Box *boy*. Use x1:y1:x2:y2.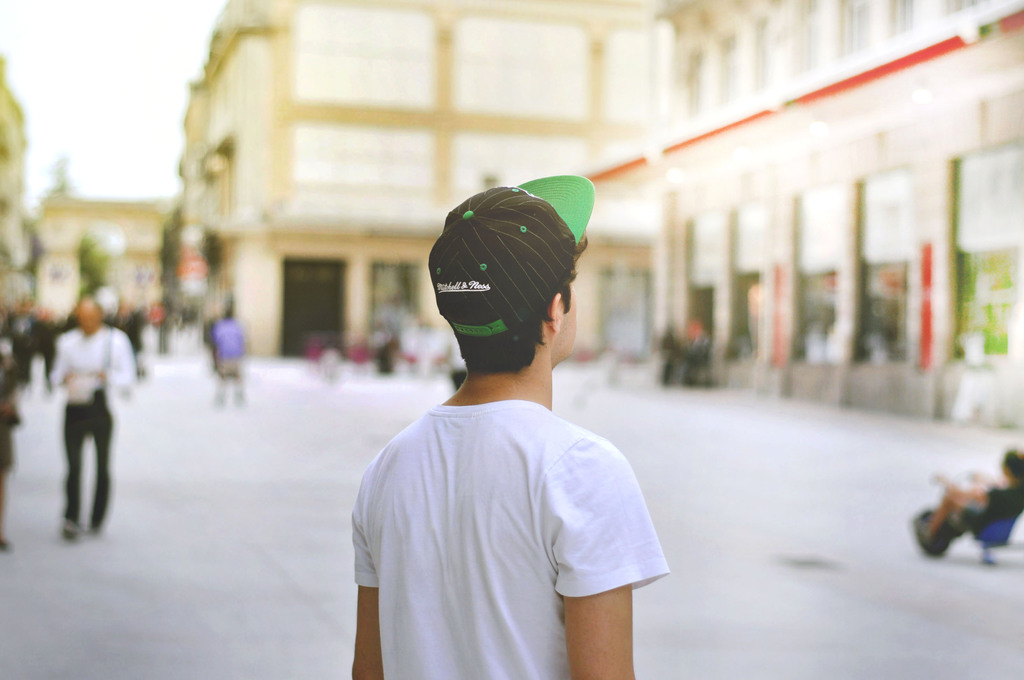
344:185:668:678.
